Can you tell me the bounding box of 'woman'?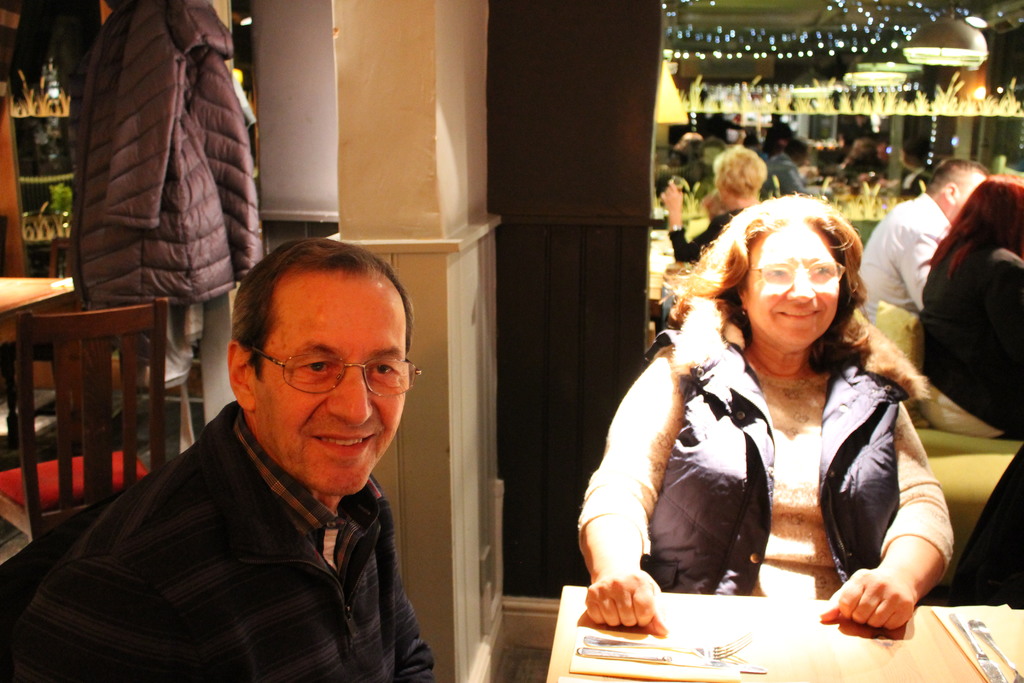
<region>621, 179, 954, 639</region>.
